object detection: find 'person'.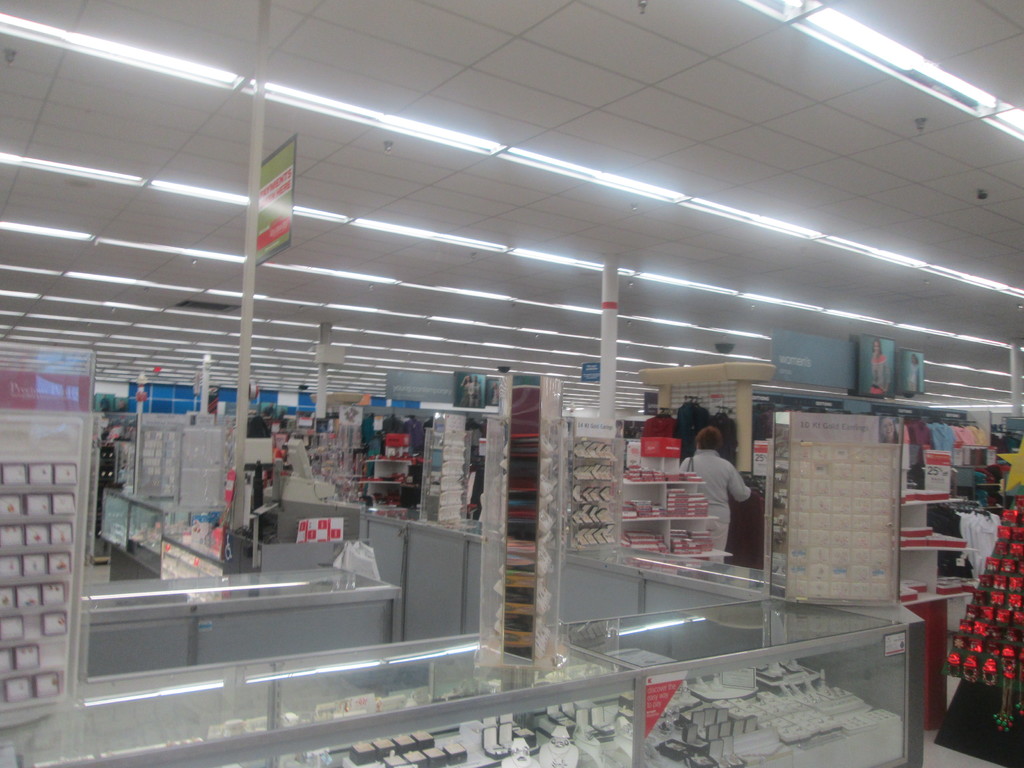
x1=676, y1=426, x2=748, y2=565.
